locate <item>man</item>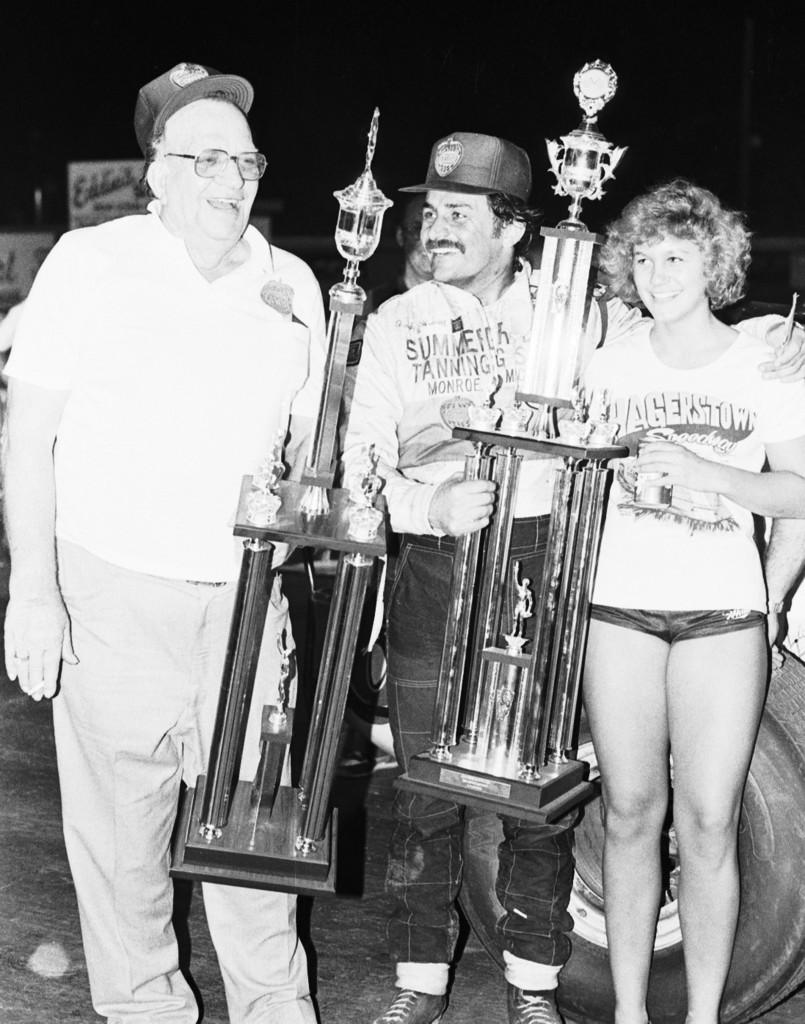
<bbox>340, 133, 801, 1023</bbox>
